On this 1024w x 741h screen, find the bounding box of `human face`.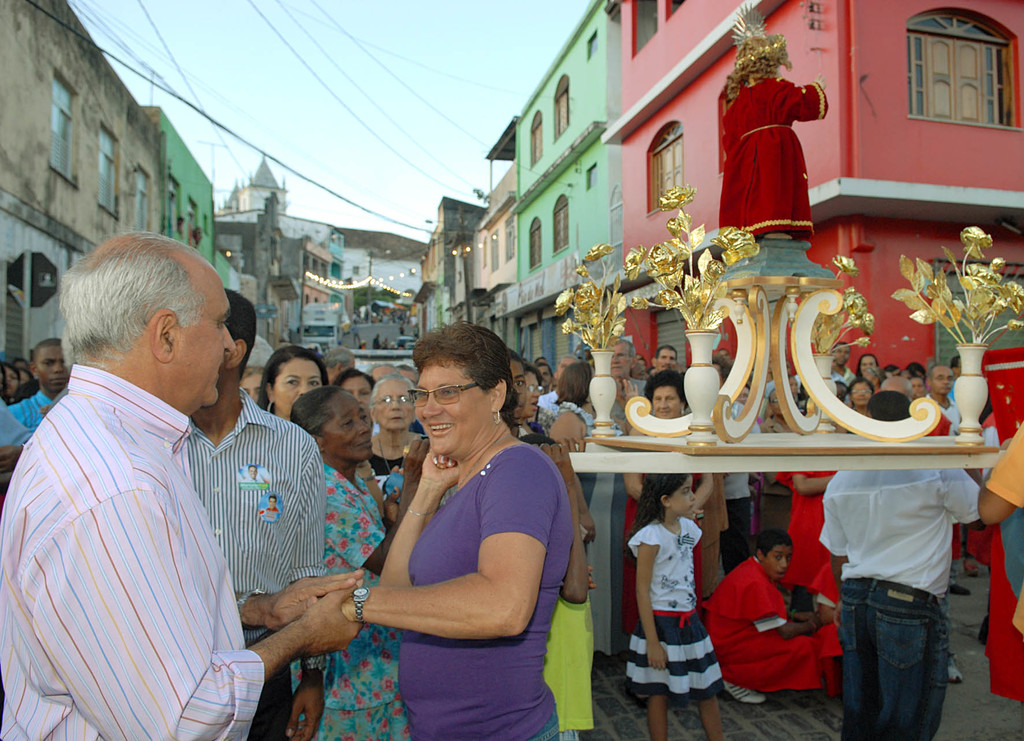
Bounding box: Rect(768, 387, 781, 417).
